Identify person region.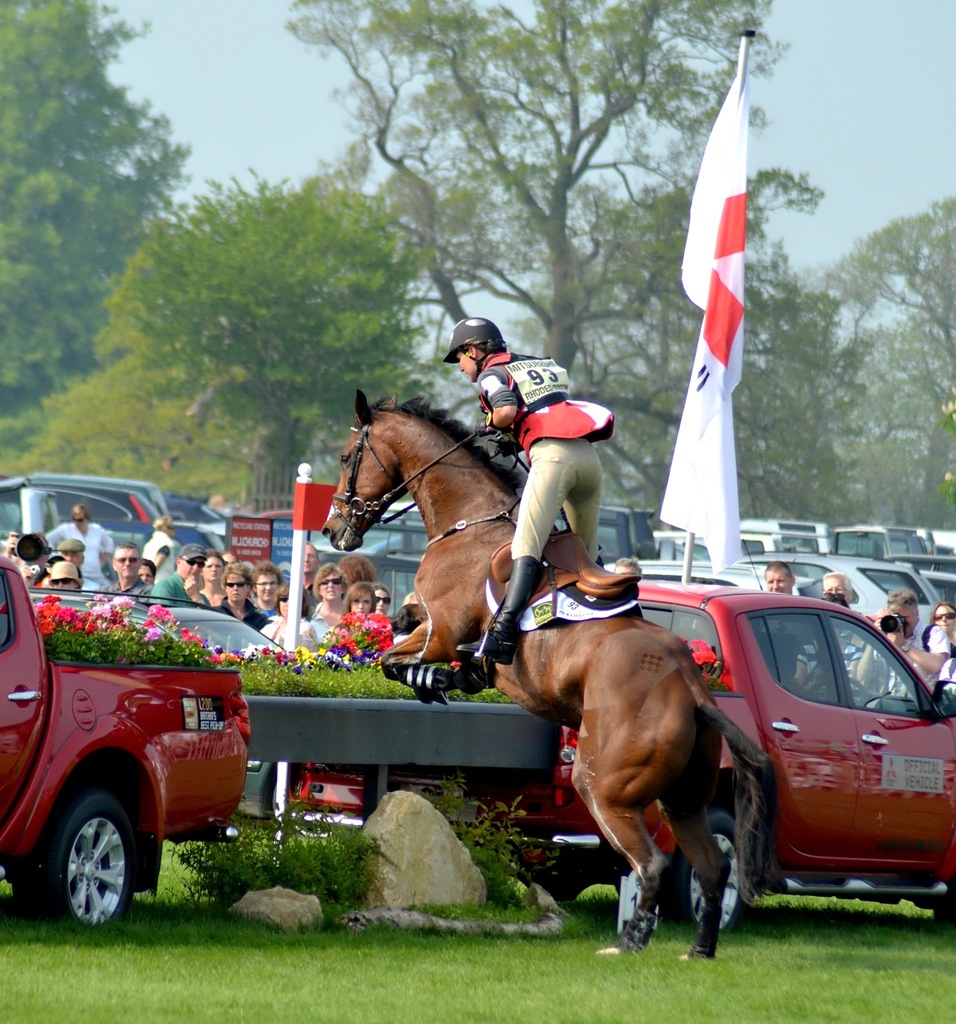
Region: l=259, t=578, r=319, b=655.
